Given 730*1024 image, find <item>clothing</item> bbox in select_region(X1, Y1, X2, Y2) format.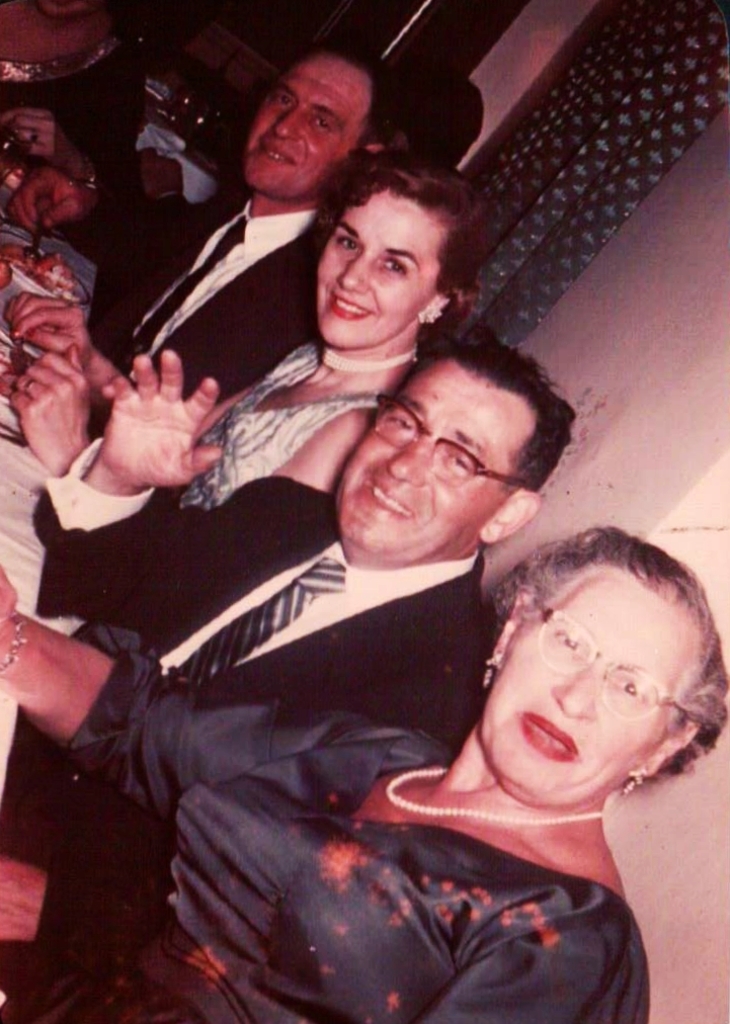
select_region(106, 189, 335, 408).
